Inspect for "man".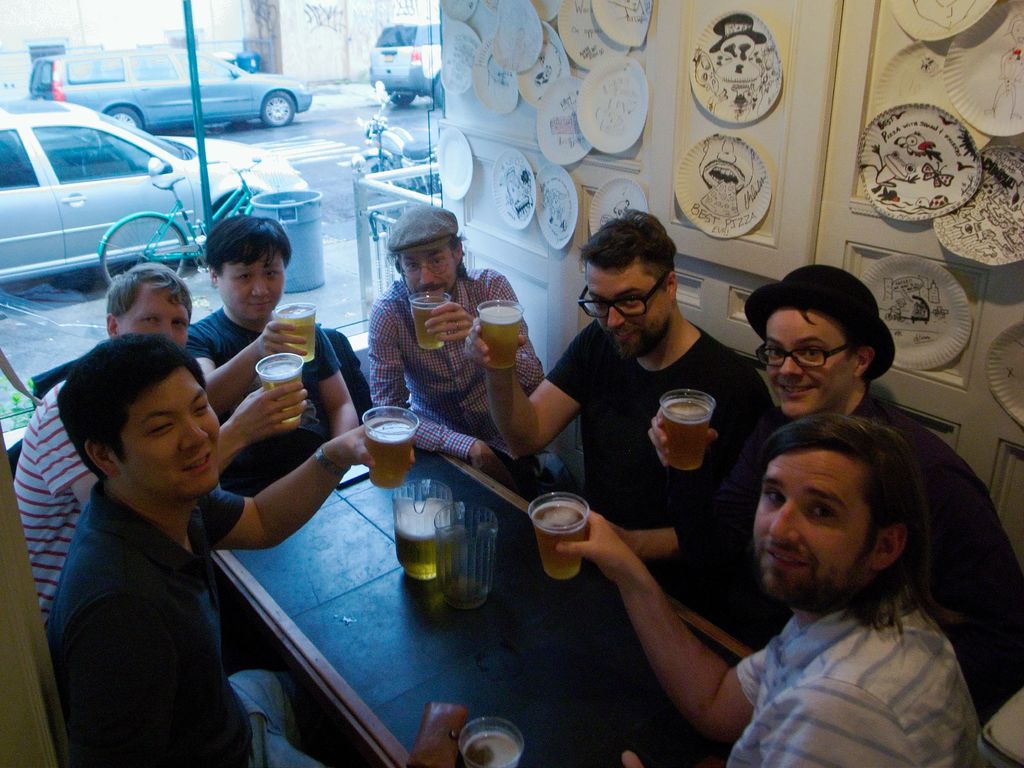
Inspection: (465, 213, 777, 566).
